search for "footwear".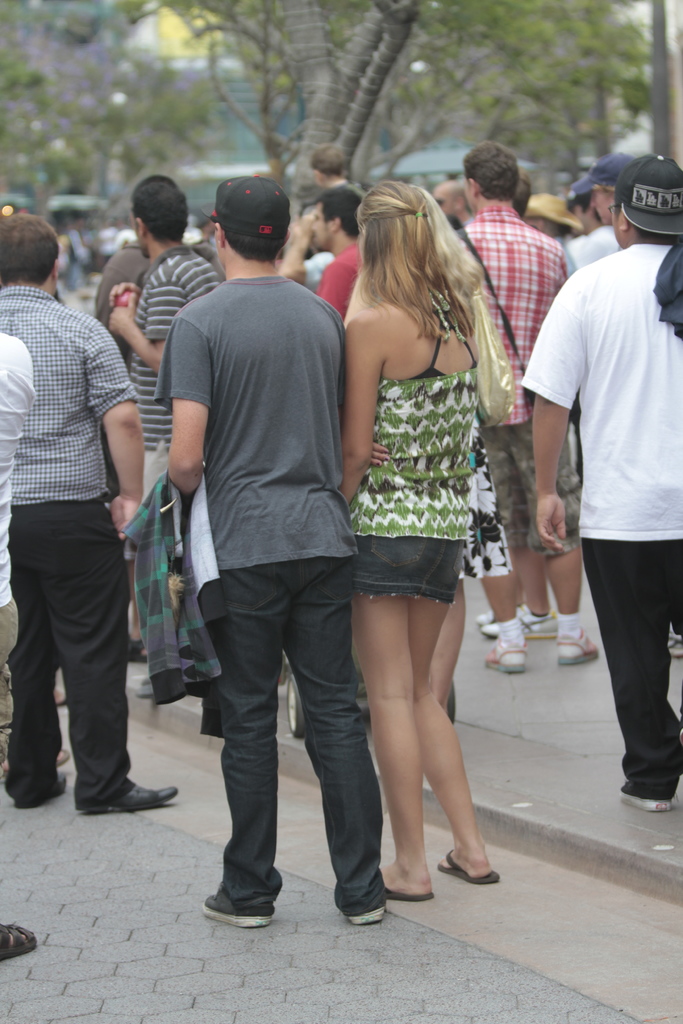
Found at {"left": 473, "top": 610, "right": 513, "bottom": 631}.
